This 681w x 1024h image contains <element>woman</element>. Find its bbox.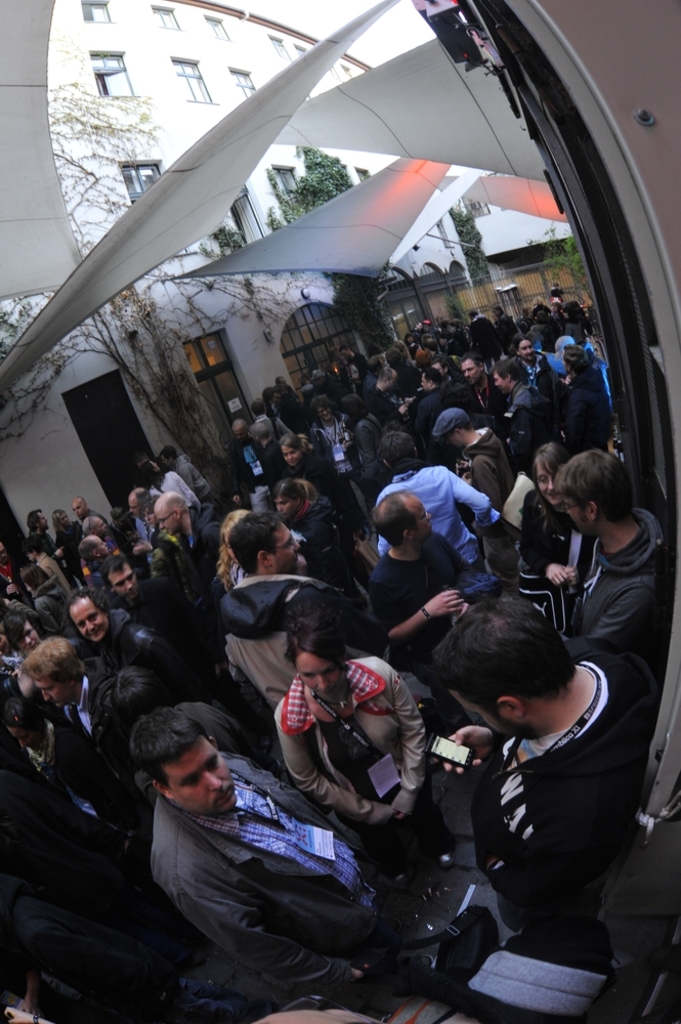
locate(14, 616, 57, 656).
